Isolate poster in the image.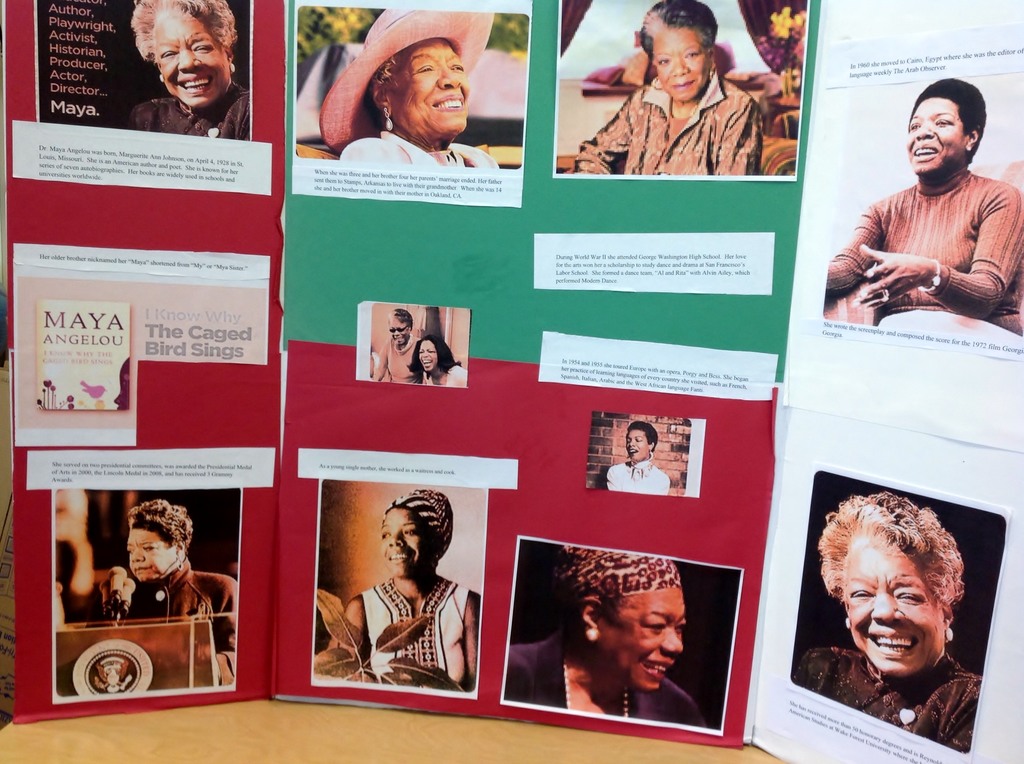
Isolated region: [left=760, top=467, right=1005, bottom=763].
